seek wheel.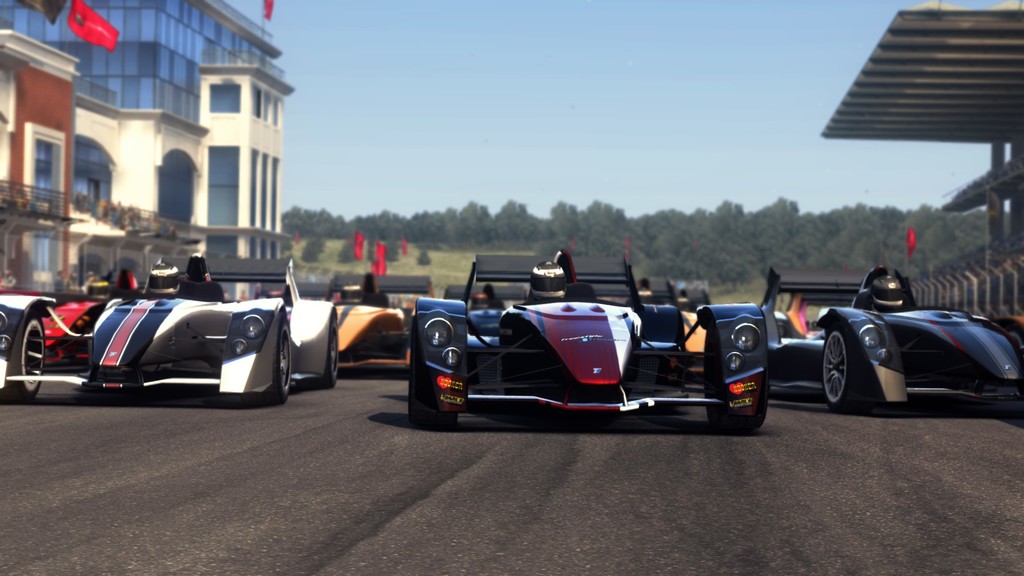
<bbox>408, 331, 454, 427</bbox>.
